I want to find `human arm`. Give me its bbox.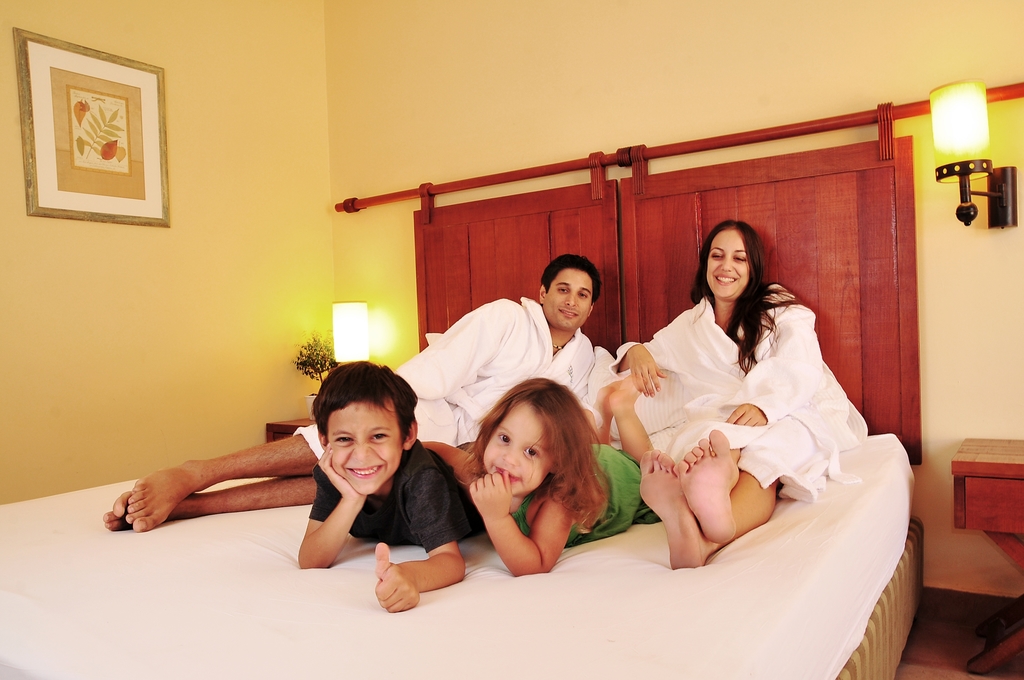
locate(729, 287, 822, 430).
